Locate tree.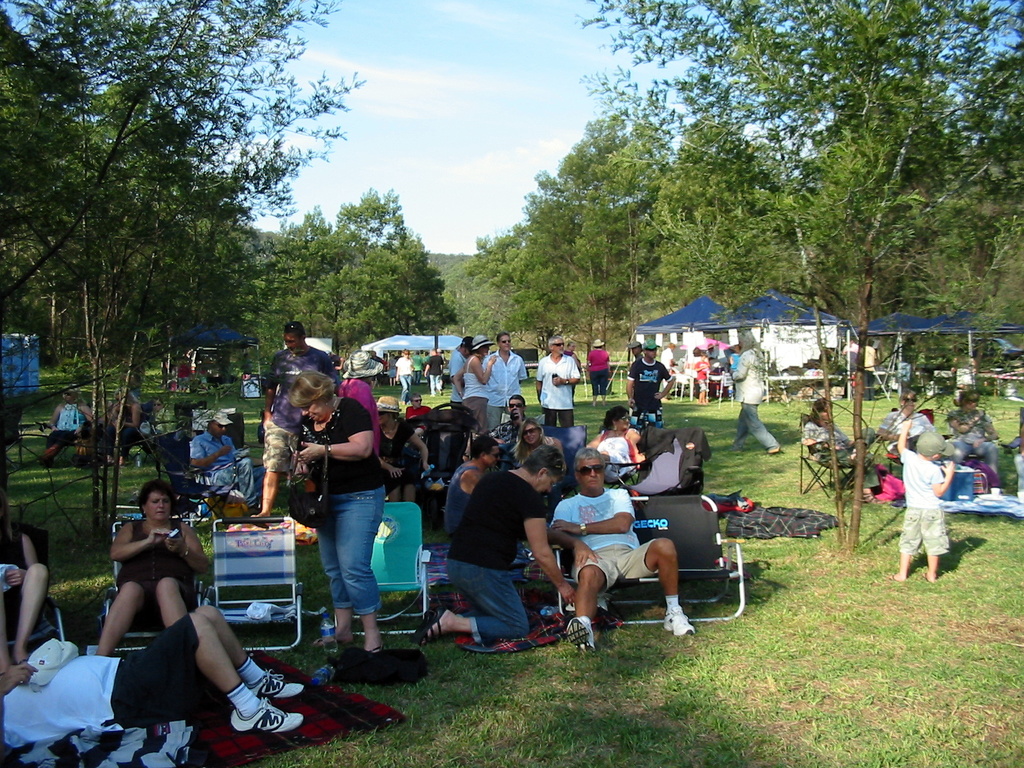
Bounding box: 257, 187, 447, 372.
